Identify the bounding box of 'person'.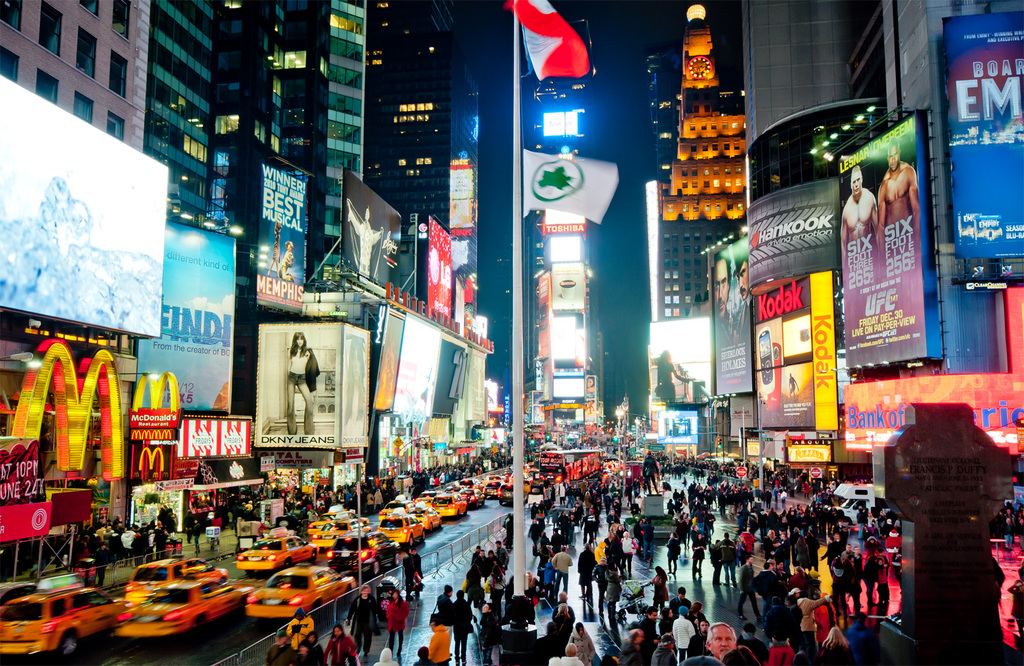
725, 489, 739, 511.
